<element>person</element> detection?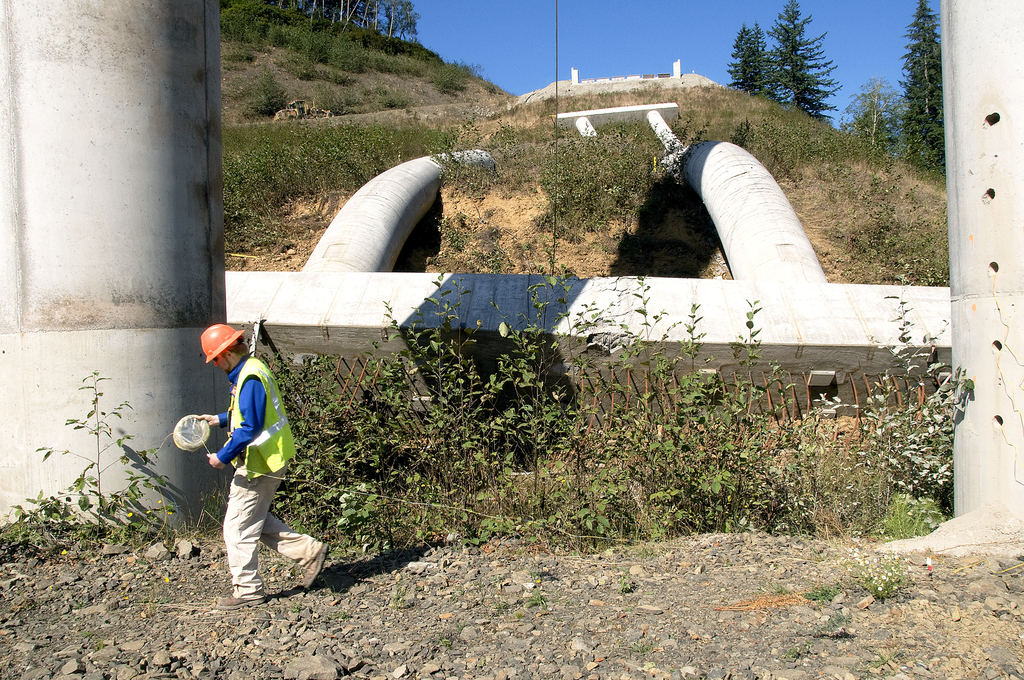
193, 300, 289, 601
